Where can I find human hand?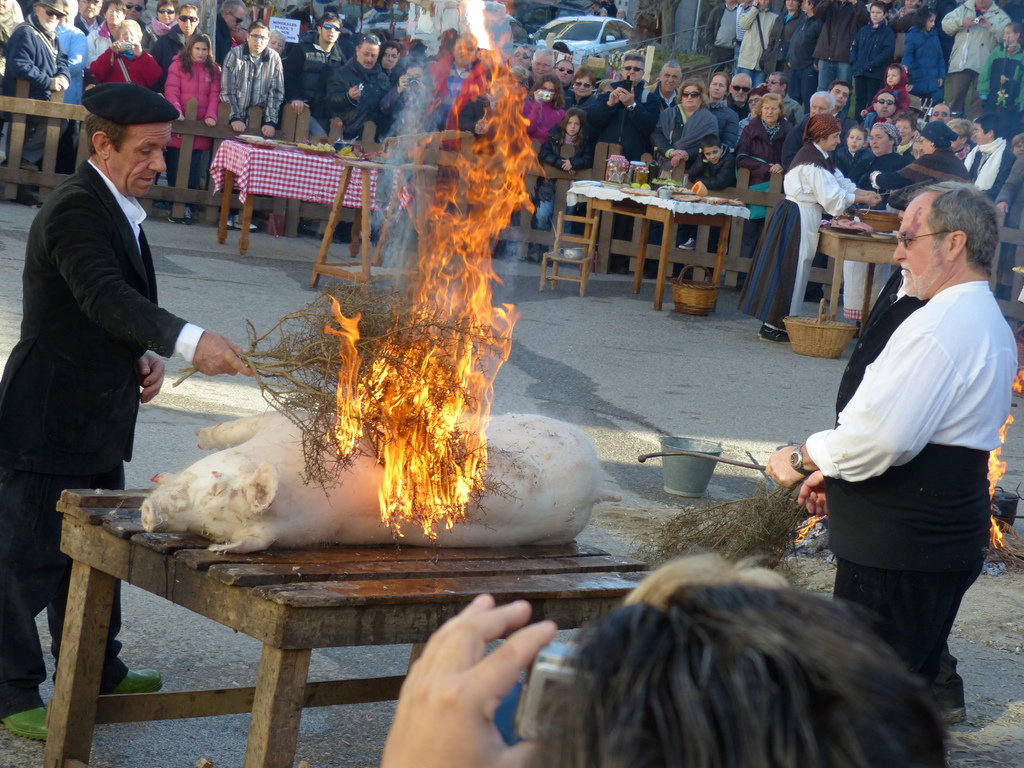
You can find it at l=615, t=89, r=635, b=109.
